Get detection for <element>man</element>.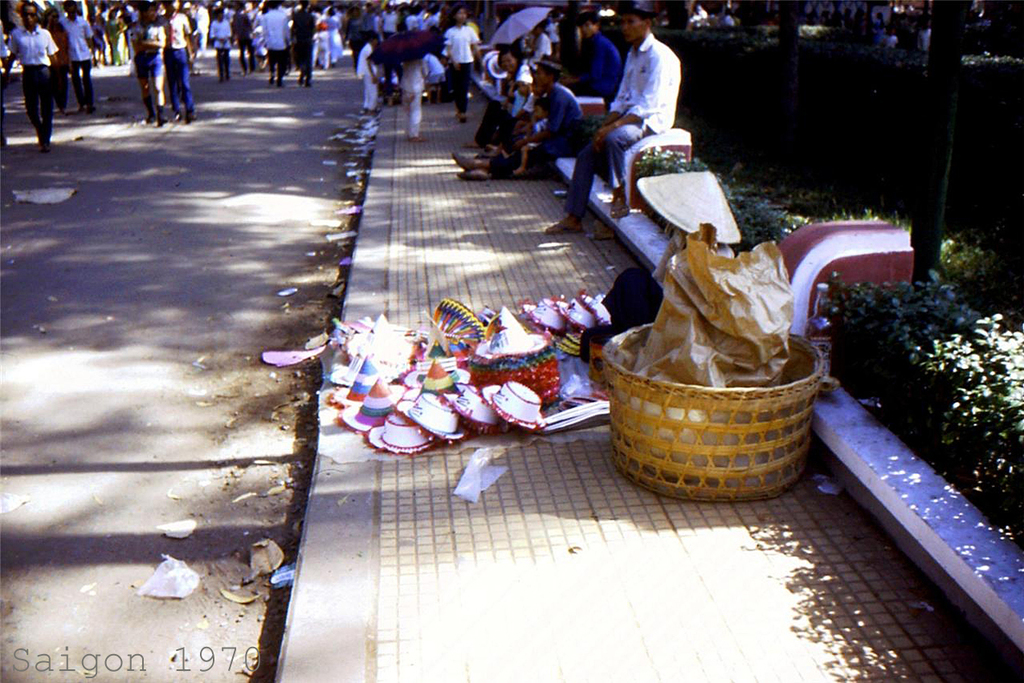
Detection: box=[55, 0, 101, 109].
